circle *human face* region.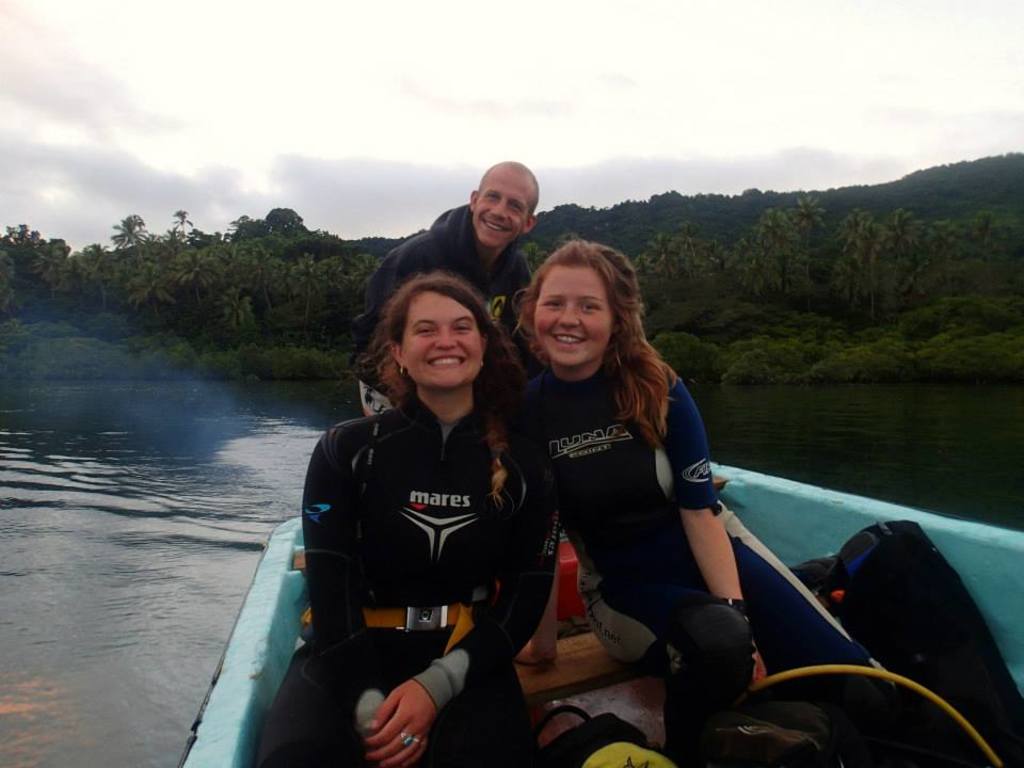
Region: box(528, 257, 613, 359).
